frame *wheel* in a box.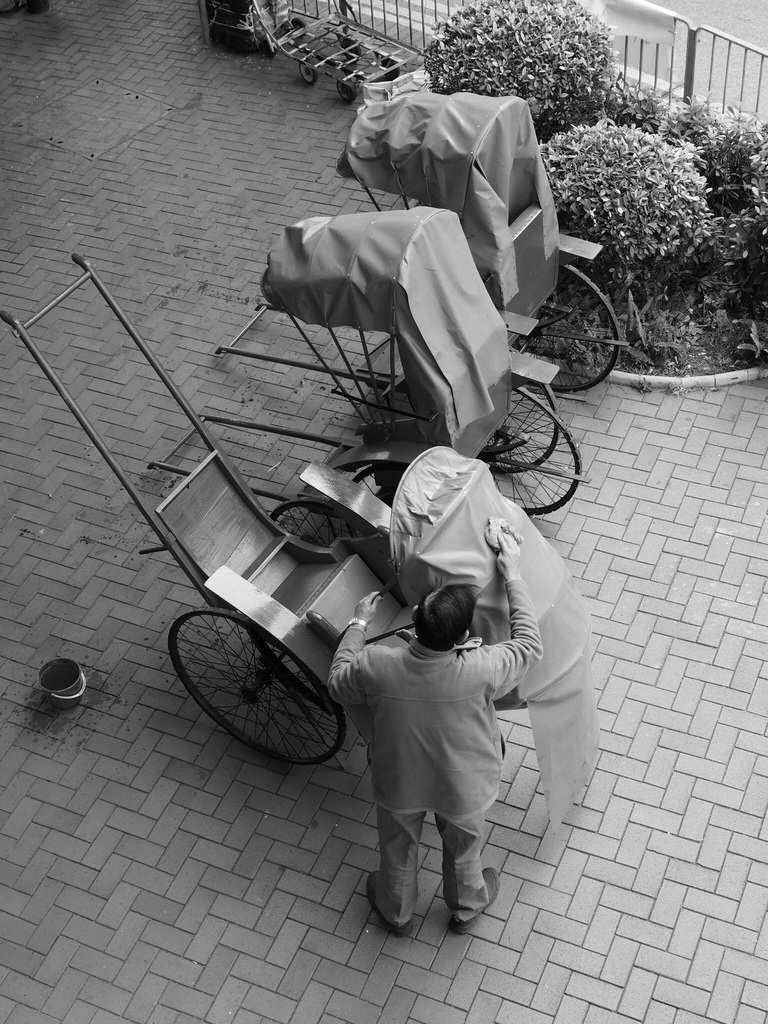
x1=261 y1=490 x2=388 y2=552.
